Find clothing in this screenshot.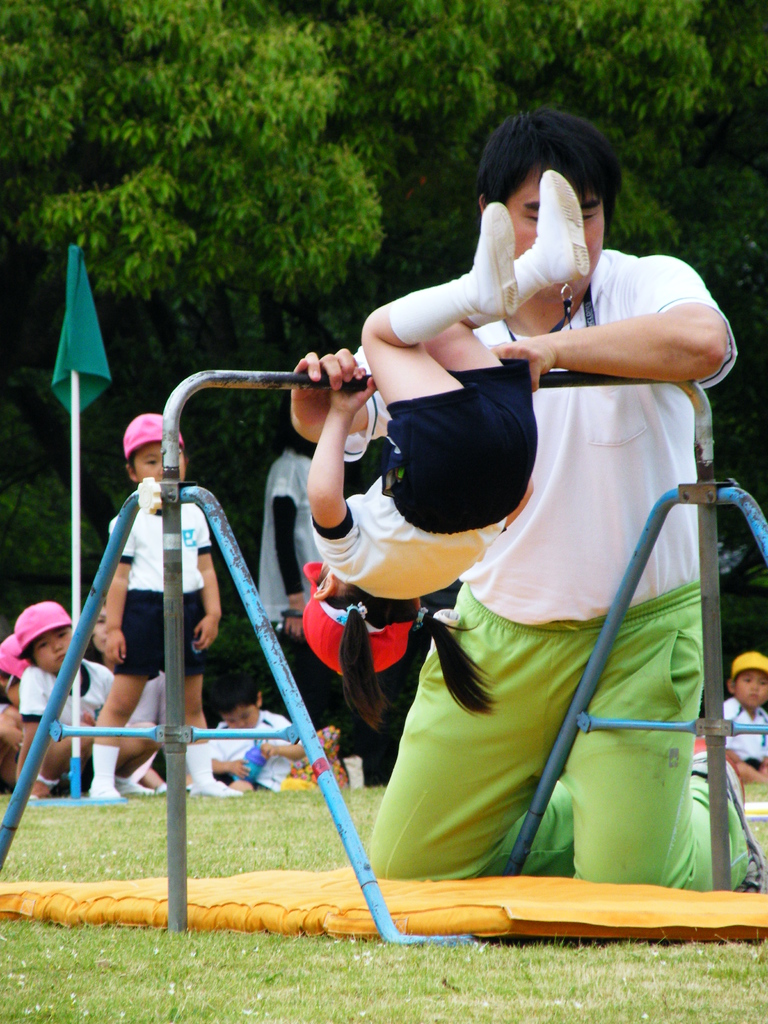
The bounding box for clothing is crop(8, 597, 79, 648).
